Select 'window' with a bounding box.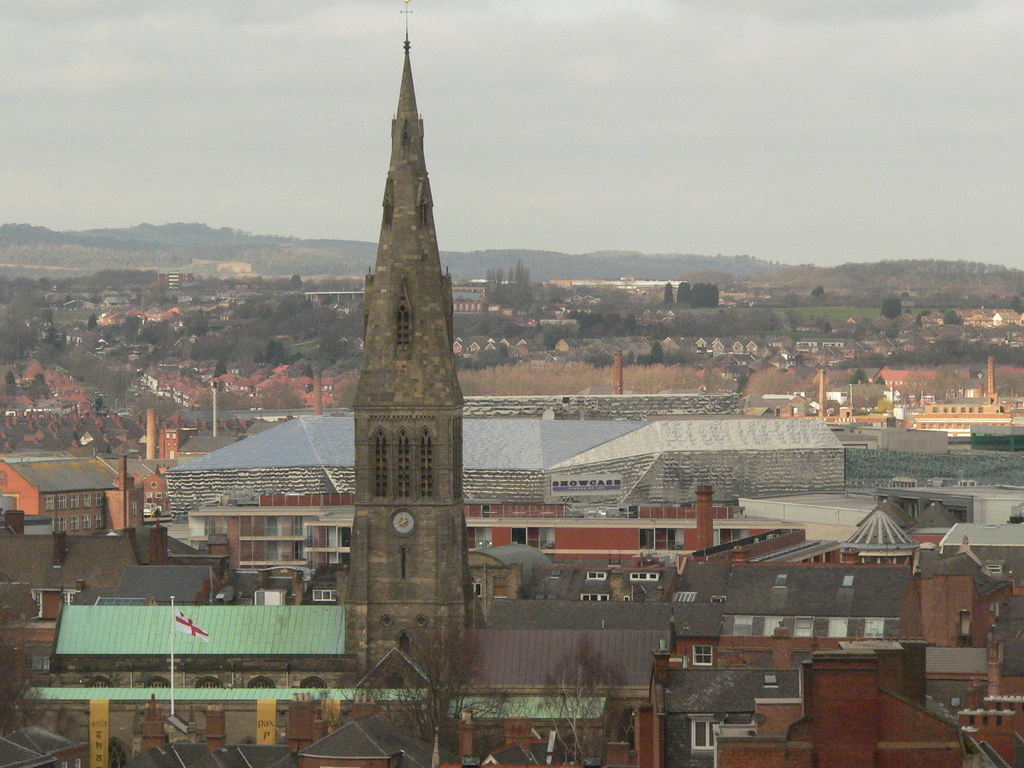
BBox(962, 422, 971, 431).
